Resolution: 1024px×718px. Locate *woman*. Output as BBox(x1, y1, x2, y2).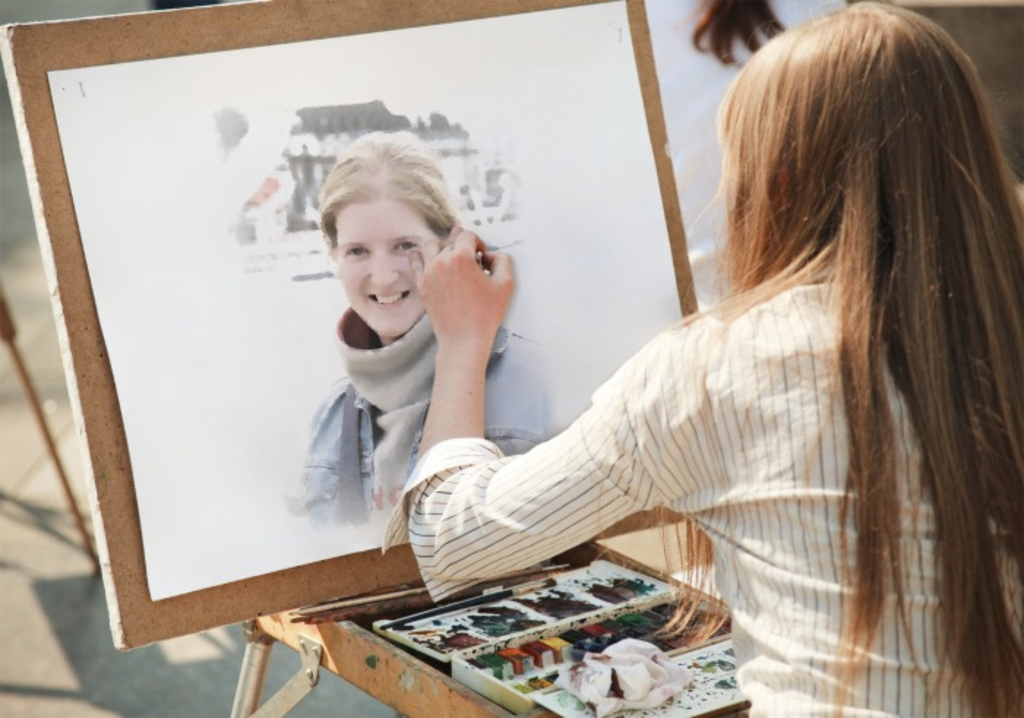
BBox(385, 0, 1023, 715).
